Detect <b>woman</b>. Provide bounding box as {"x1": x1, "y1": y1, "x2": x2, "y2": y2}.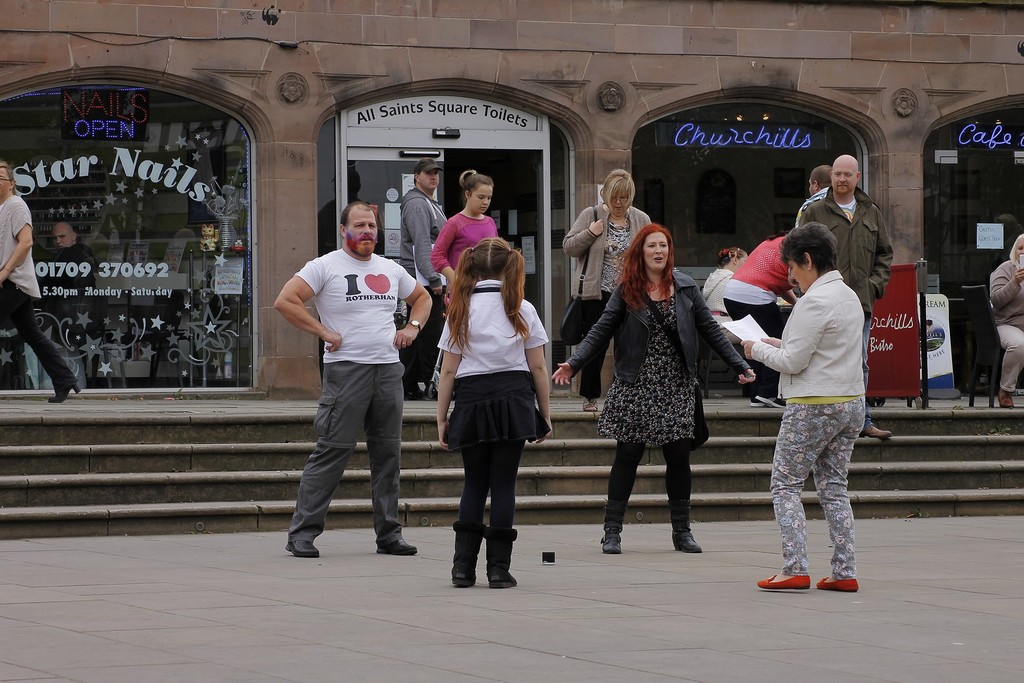
{"x1": 988, "y1": 229, "x2": 1023, "y2": 409}.
